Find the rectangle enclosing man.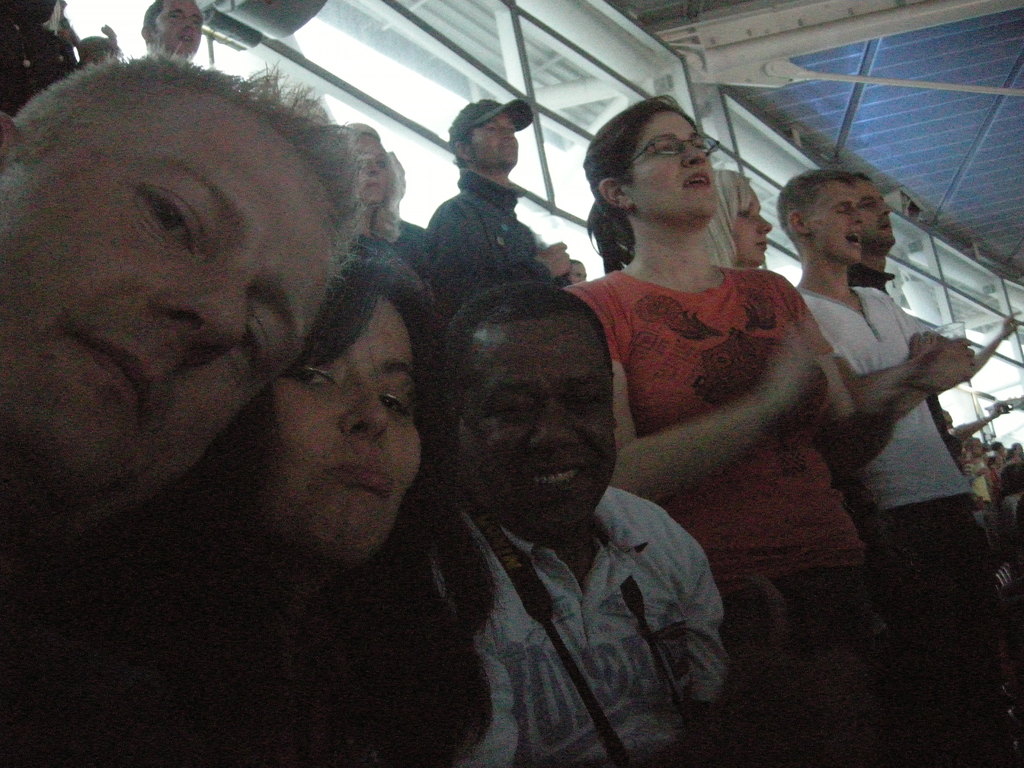
rect(0, 48, 375, 767).
